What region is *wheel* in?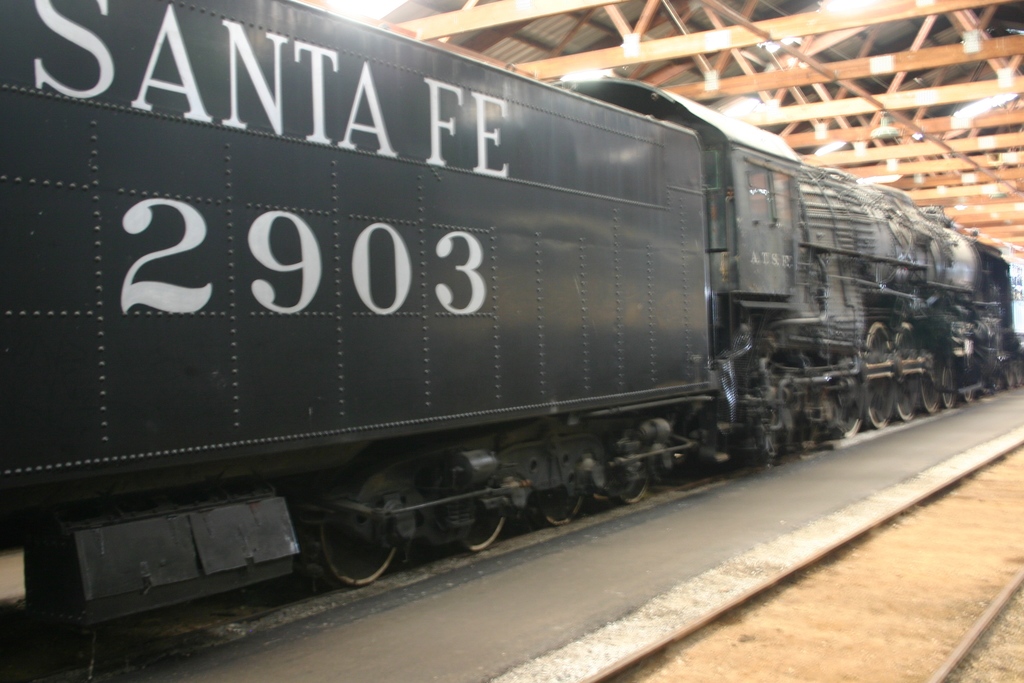
bbox=[940, 367, 953, 407].
